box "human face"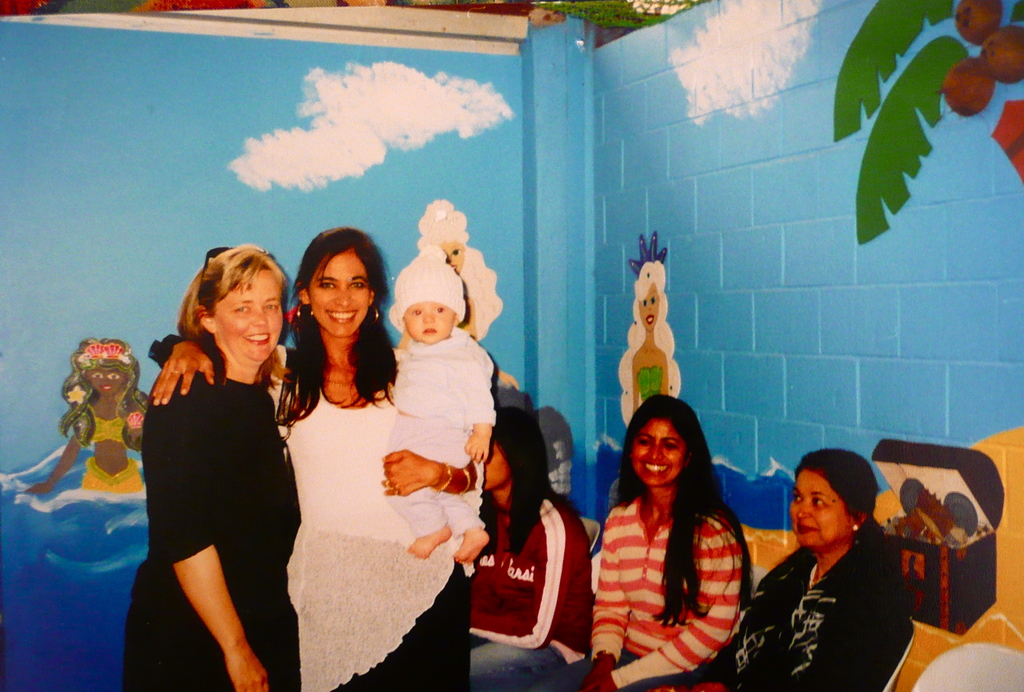
{"left": 308, "top": 246, "right": 369, "bottom": 339}
